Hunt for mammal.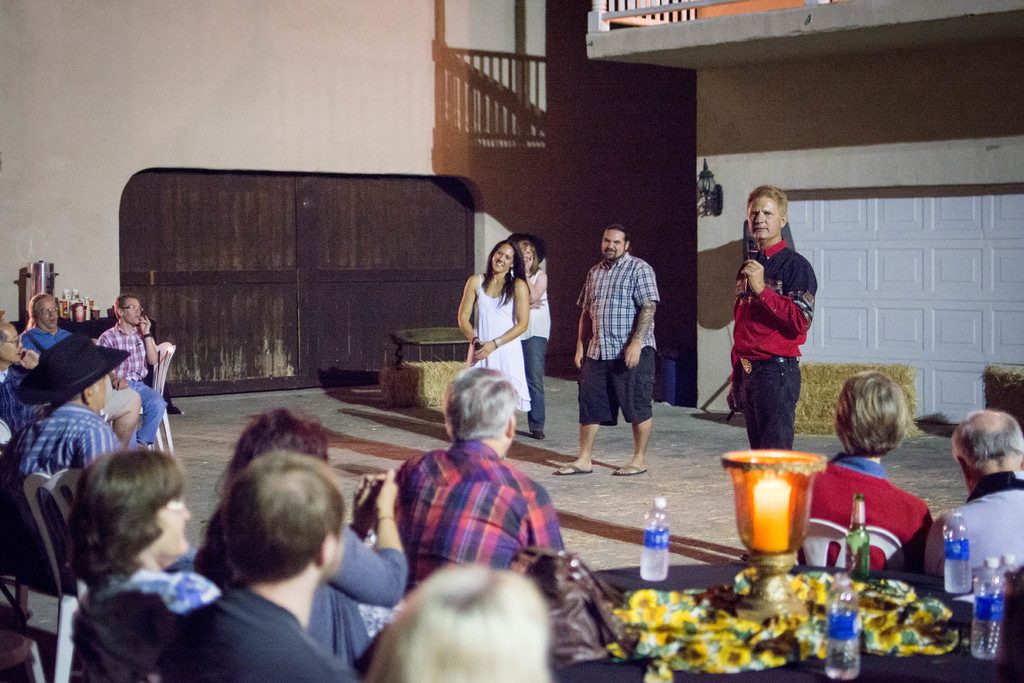
Hunted down at x1=100 y1=292 x2=172 y2=449.
